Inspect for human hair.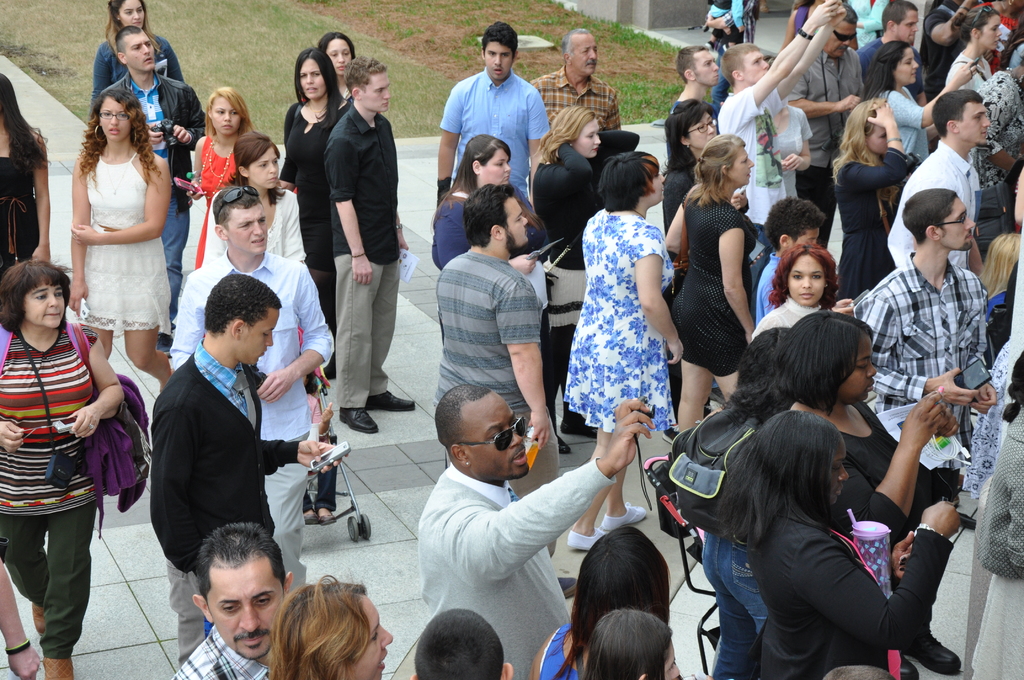
Inspection: {"left": 582, "top": 606, "right": 669, "bottom": 679}.
